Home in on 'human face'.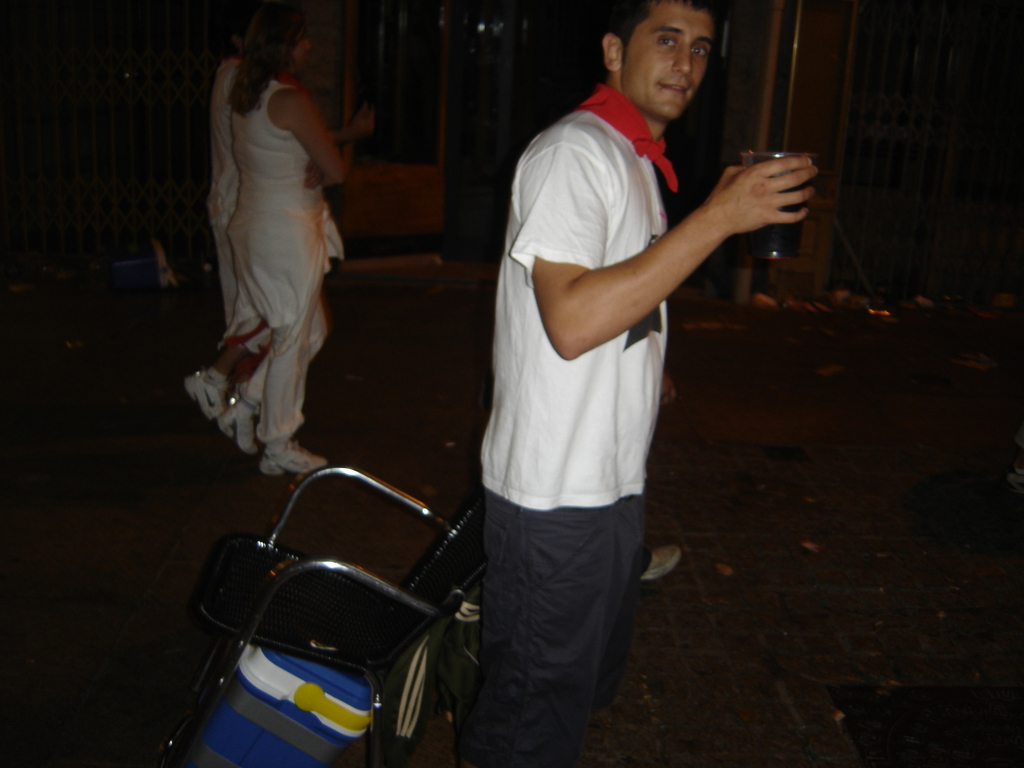
Homed in at (left=618, top=1, right=716, bottom=116).
